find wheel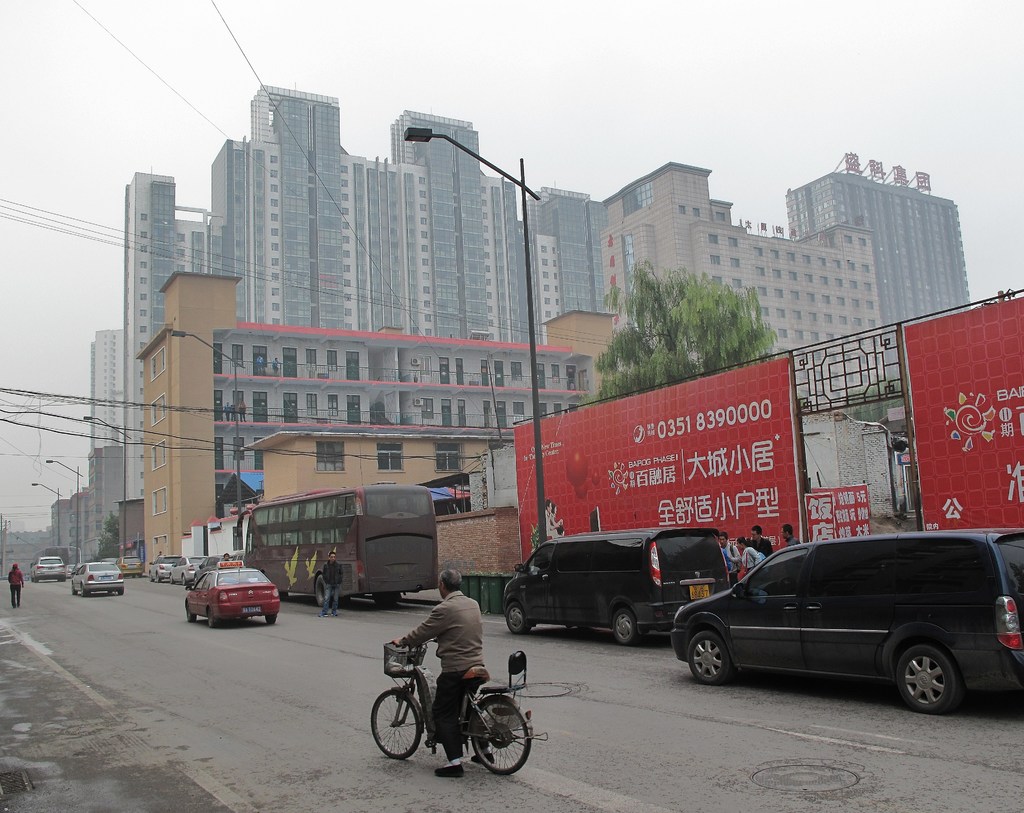
BBox(156, 573, 161, 583)
